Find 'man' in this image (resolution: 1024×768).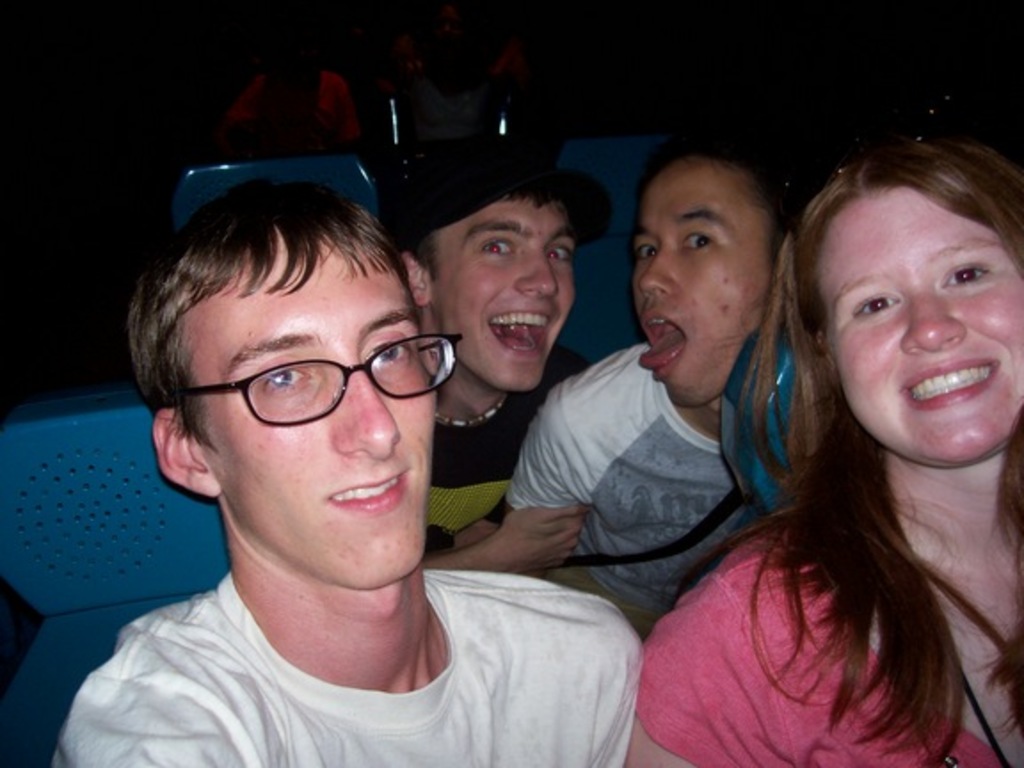
Rect(46, 164, 652, 766).
